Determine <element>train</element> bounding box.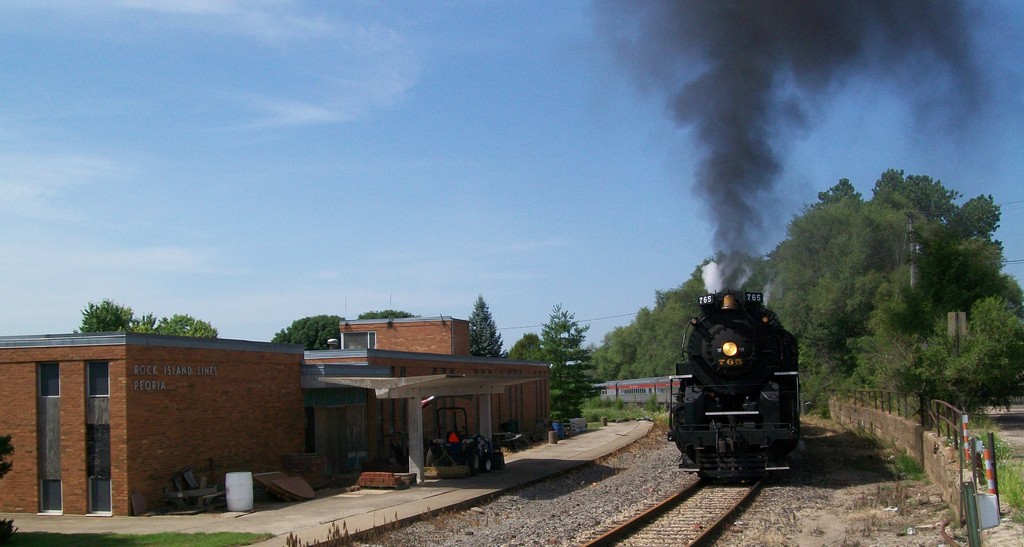
Determined: 668,290,803,480.
